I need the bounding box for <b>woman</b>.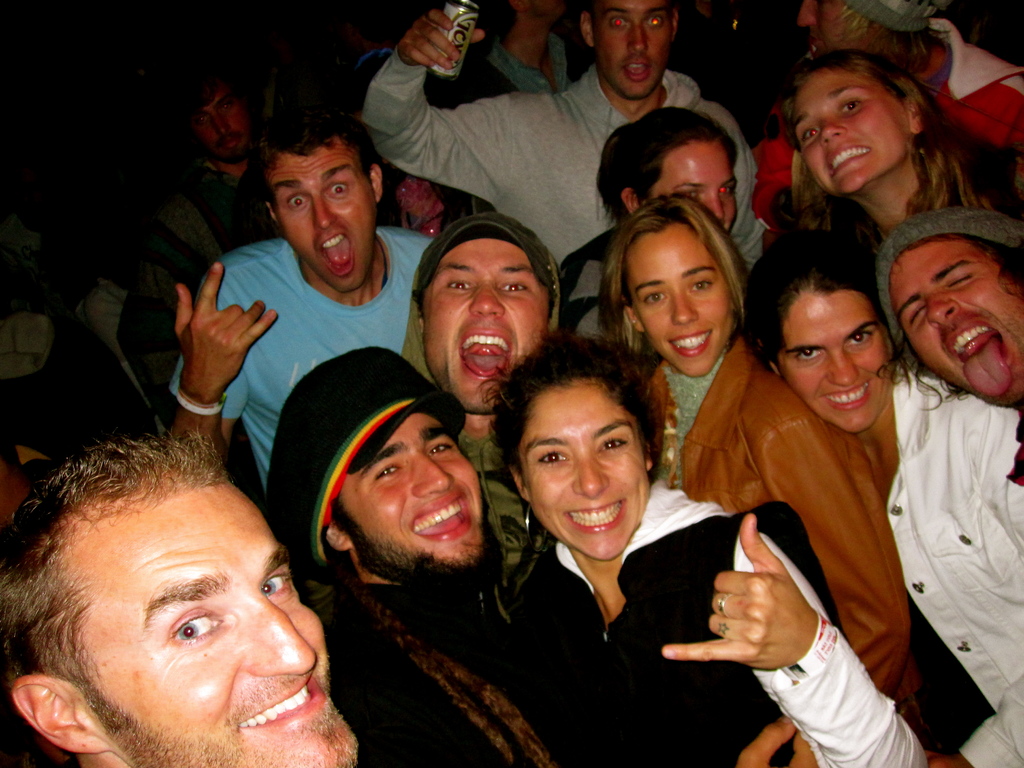
Here it is: [598, 196, 922, 709].
